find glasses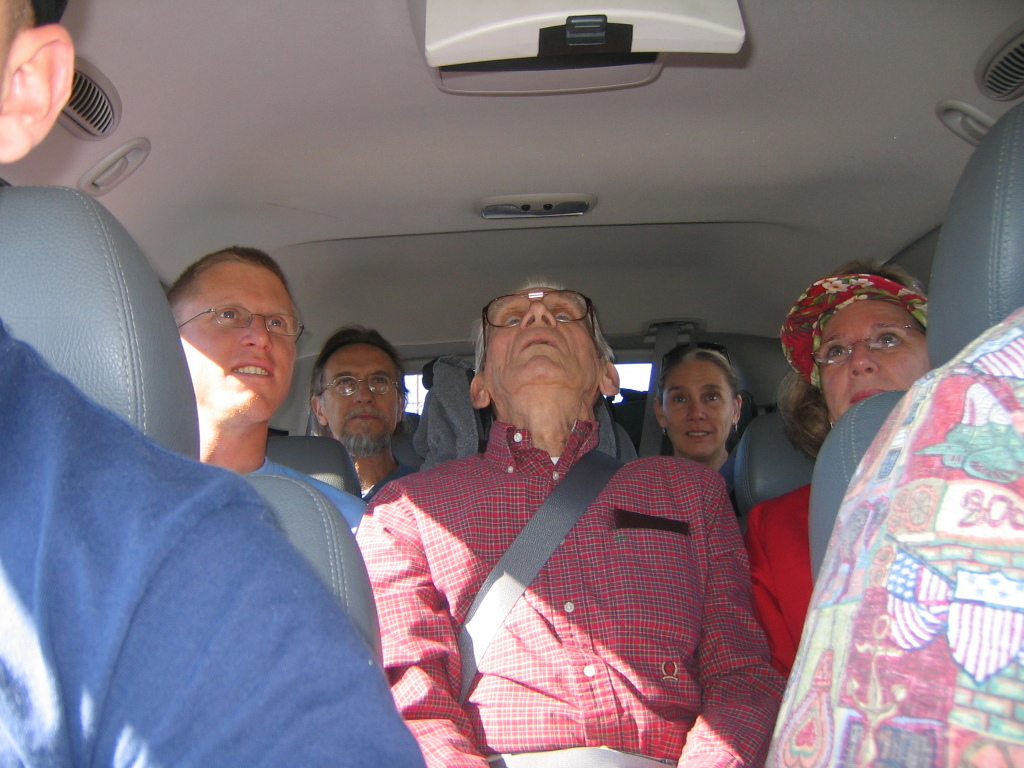
bbox=[320, 373, 405, 400]
